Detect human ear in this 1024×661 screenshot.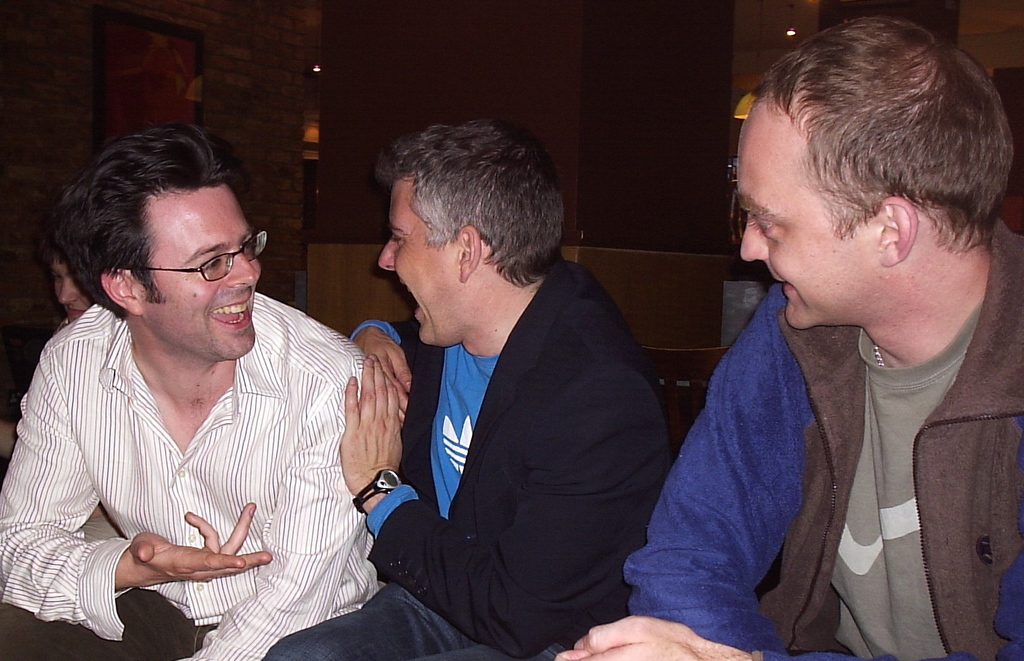
Detection: bbox=[102, 268, 141, 316].
